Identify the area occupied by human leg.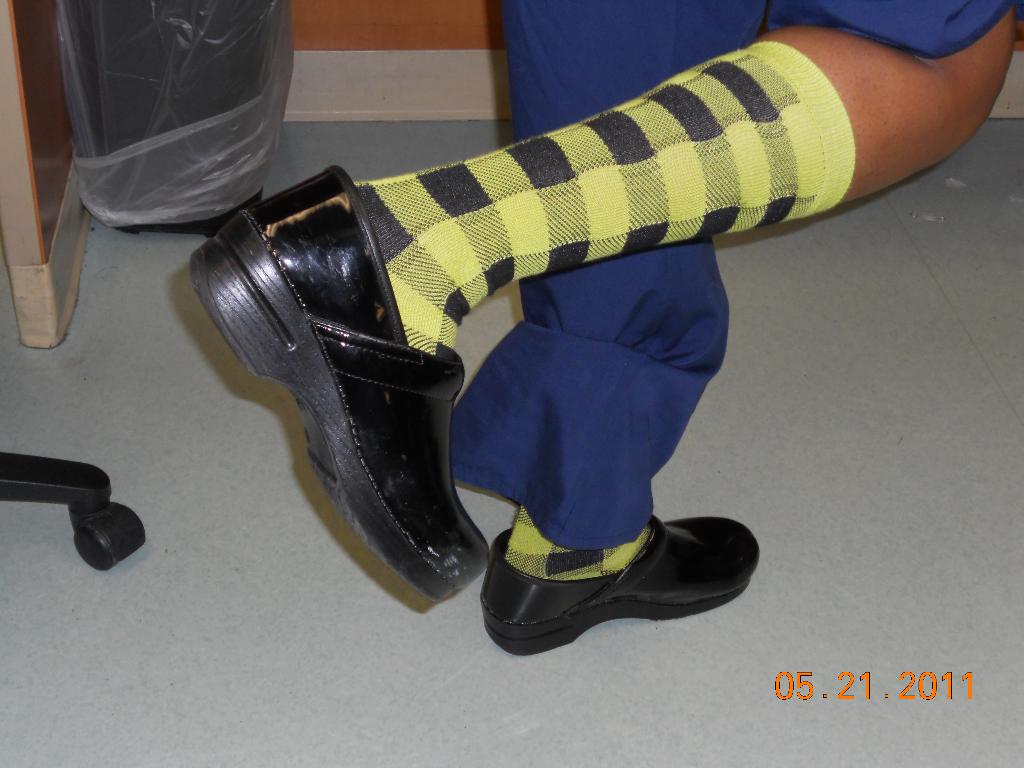
Area: <box>445,0,768,654</box>.
